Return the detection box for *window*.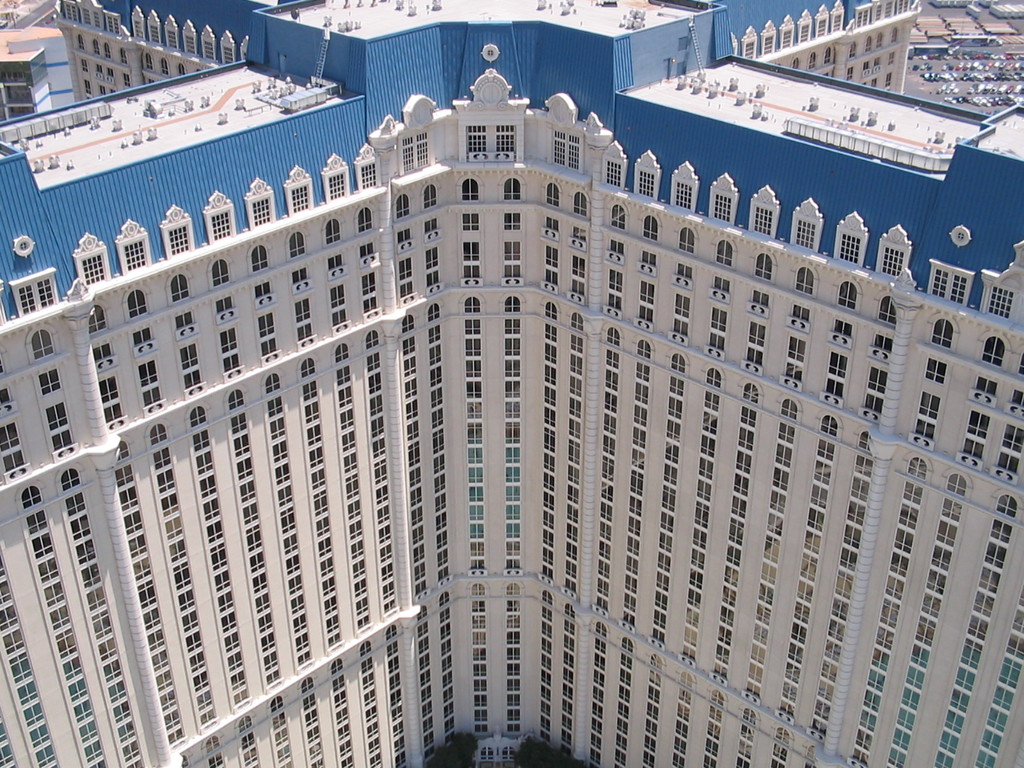
l=969, t=609, r=996, b=644.
